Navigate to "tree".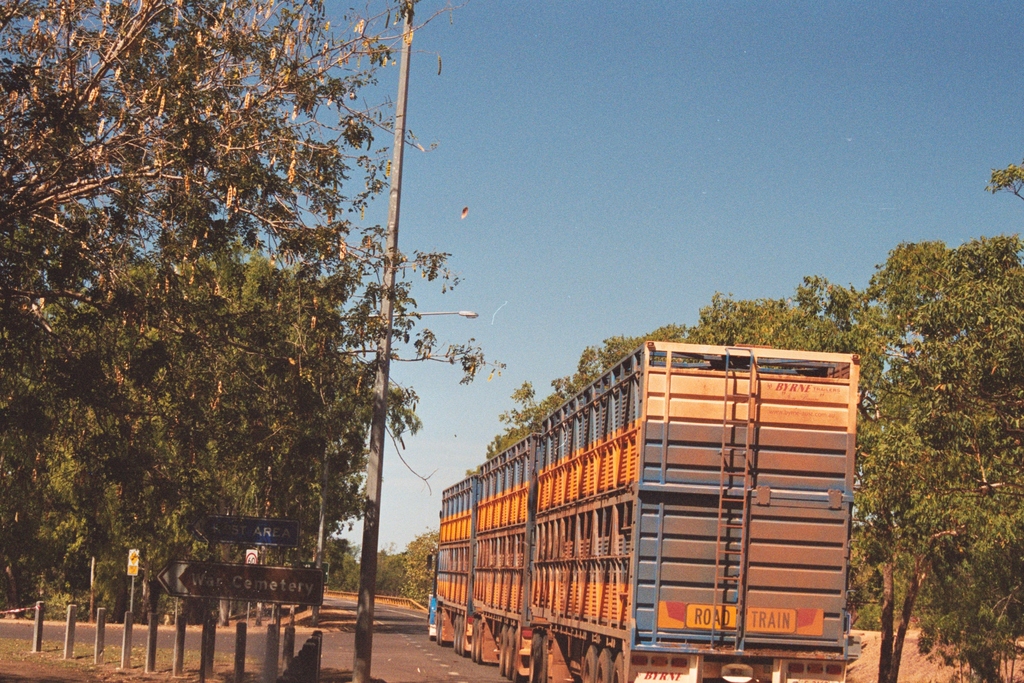
Navigation target: 856/235/1023/682.
